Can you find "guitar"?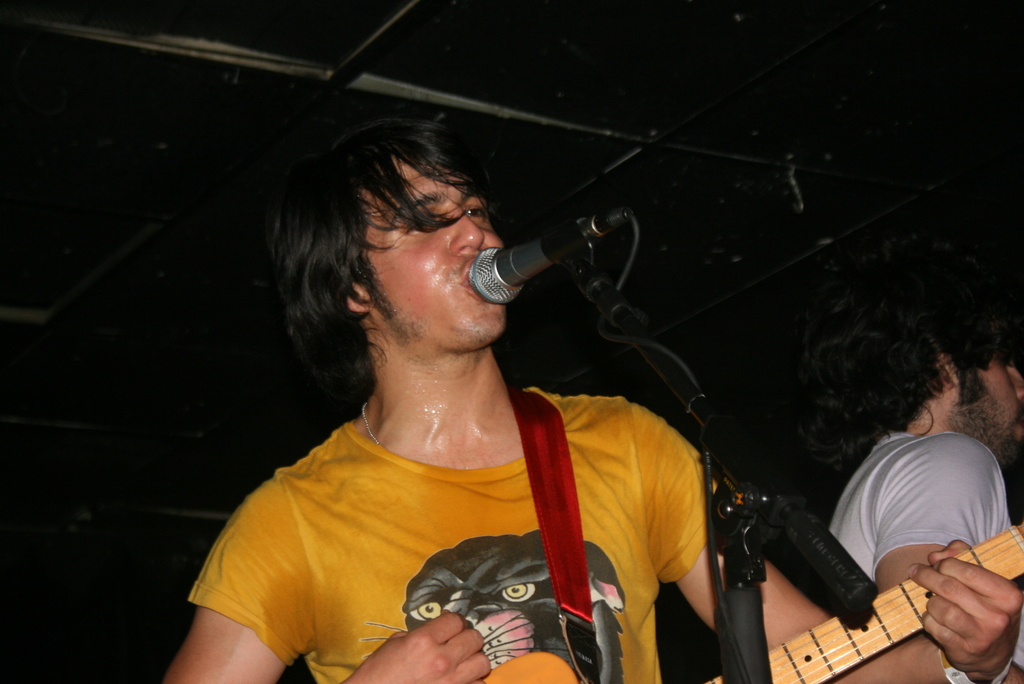
Yes, bounding box: box=[478, 516, 1023, 683].
